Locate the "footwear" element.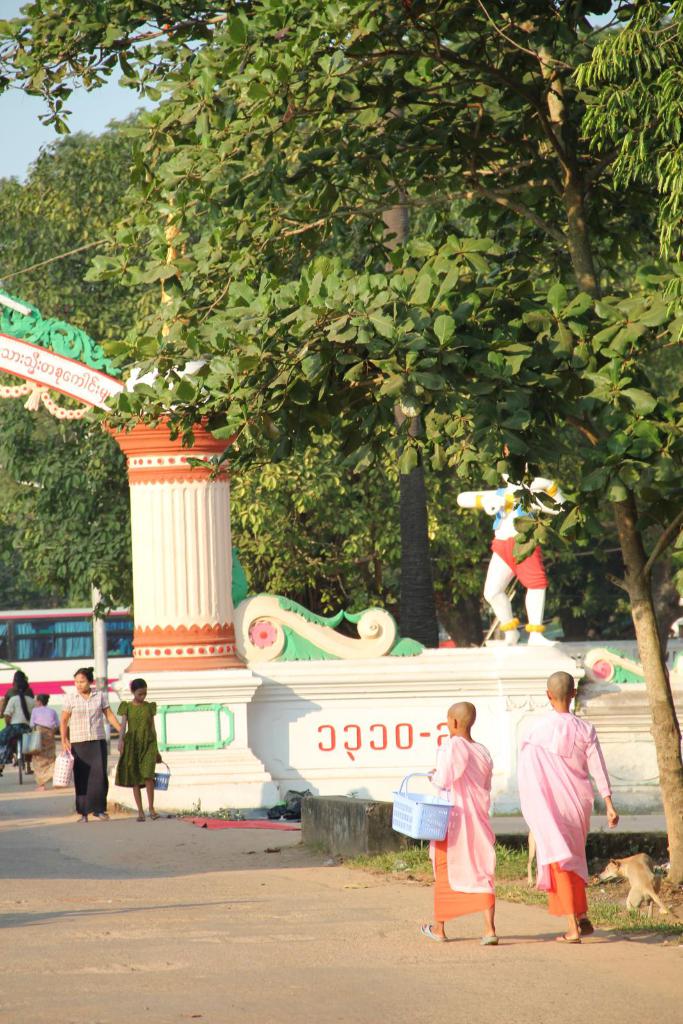
Element bbox: {"left": 478, "top": 933, "right": 501, "bottom": 942}.
